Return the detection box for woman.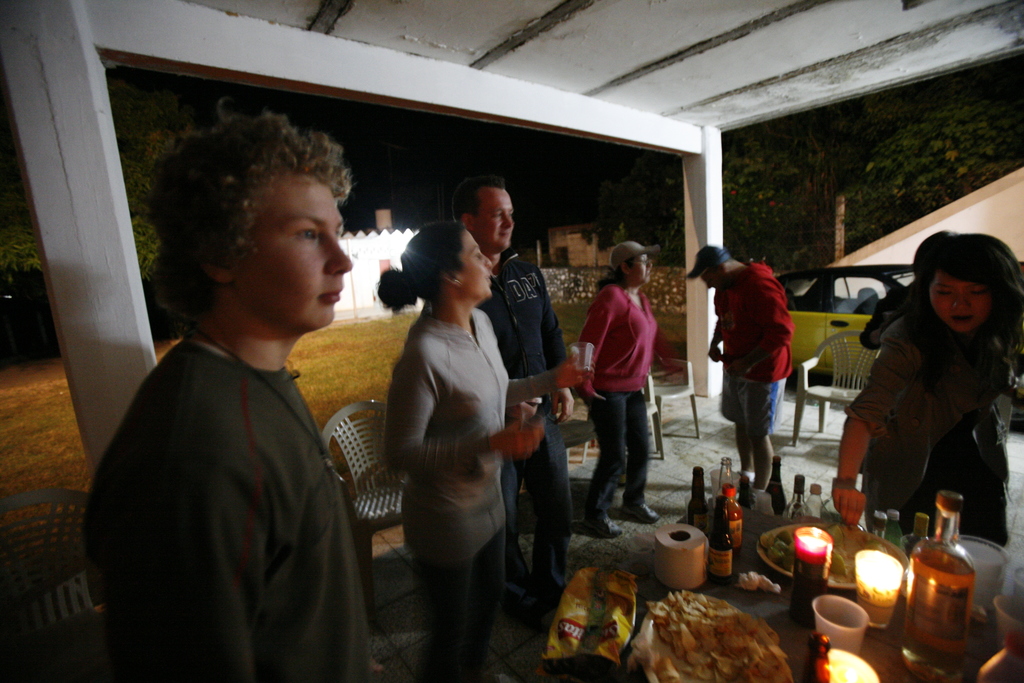
bbox(829, 236, 1023, 551).
